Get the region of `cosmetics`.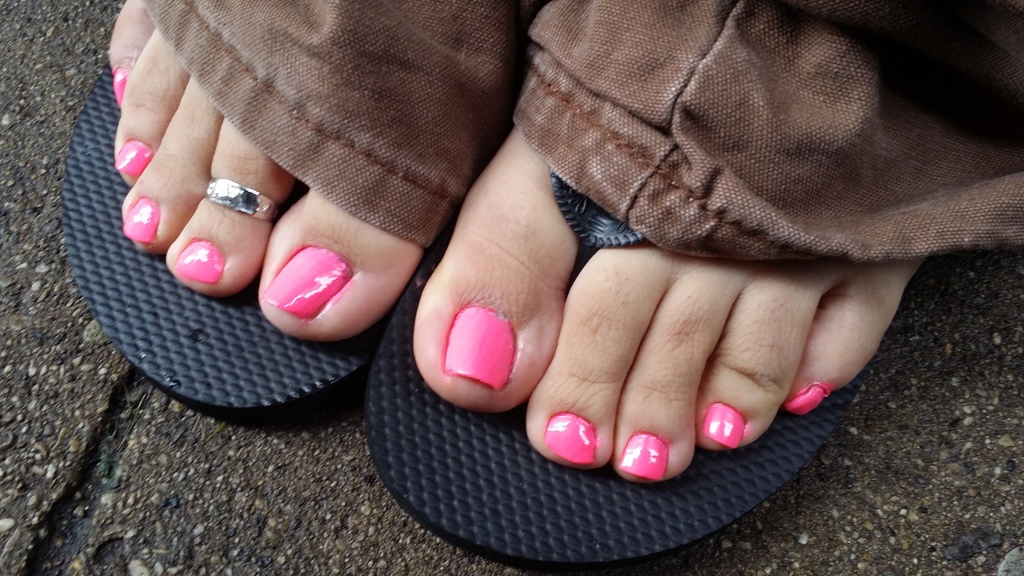
x1=434, y1=302, x2=525, y2=387.
